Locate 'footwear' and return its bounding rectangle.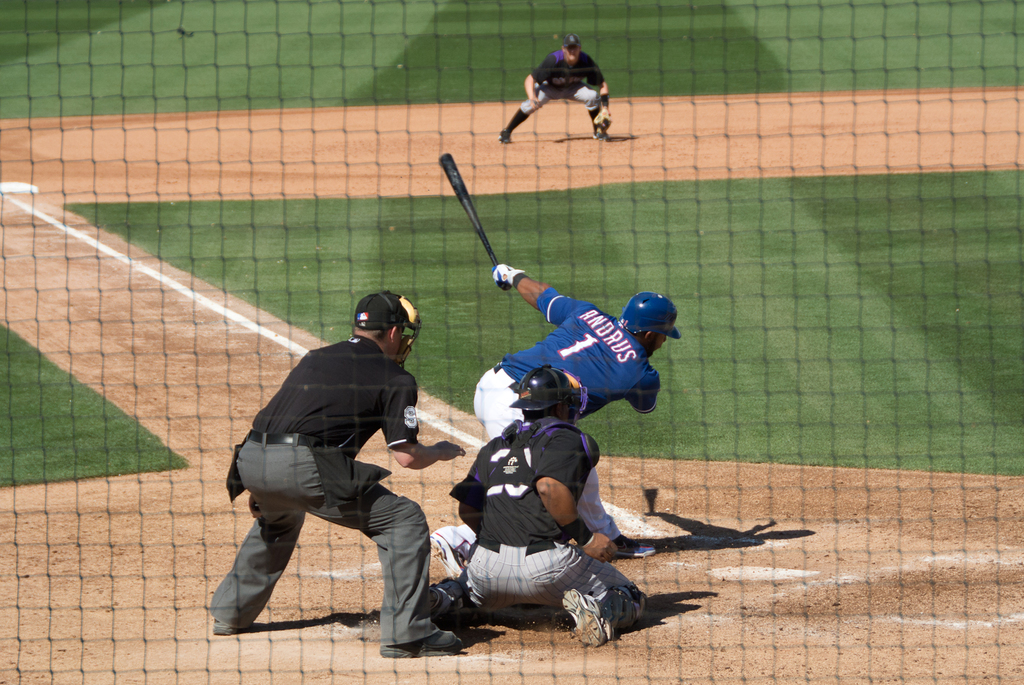
BBox(561, 586, 606, 650).
